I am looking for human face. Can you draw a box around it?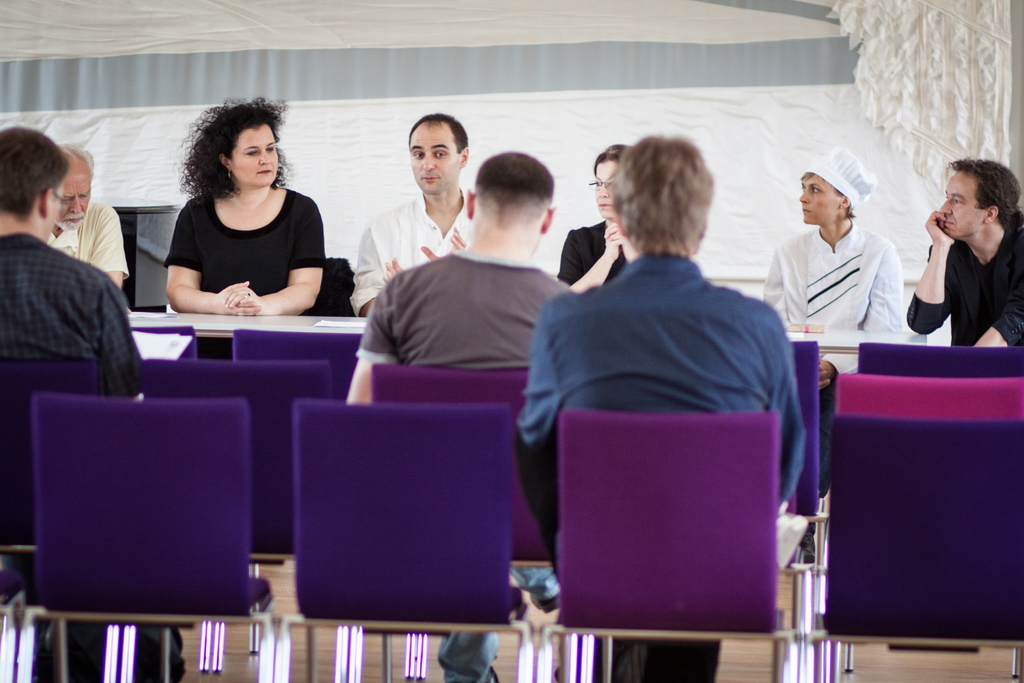
Sure, the bounding box is (798, 174, 837, 224).
